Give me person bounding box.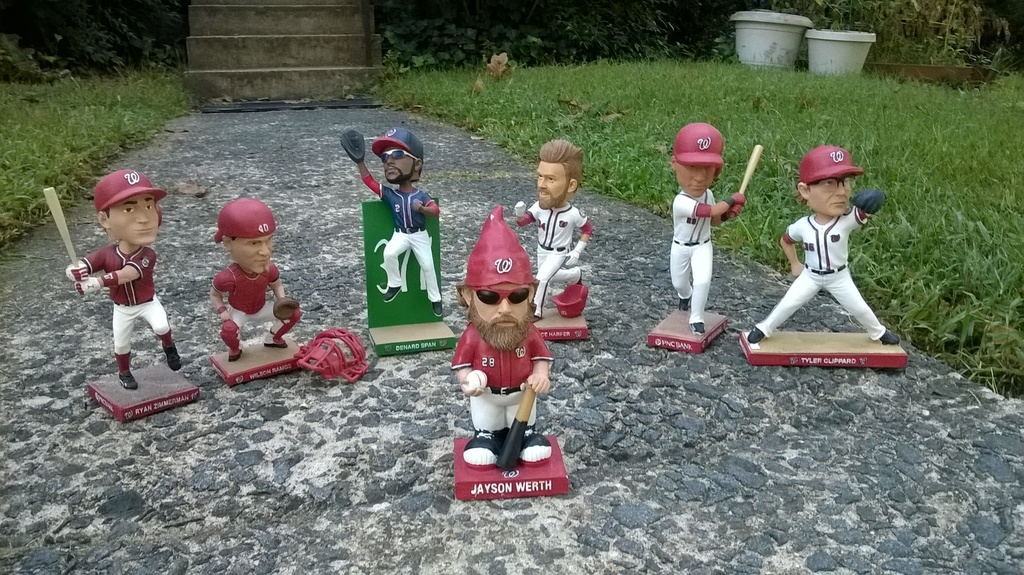
510:140:601:324.
